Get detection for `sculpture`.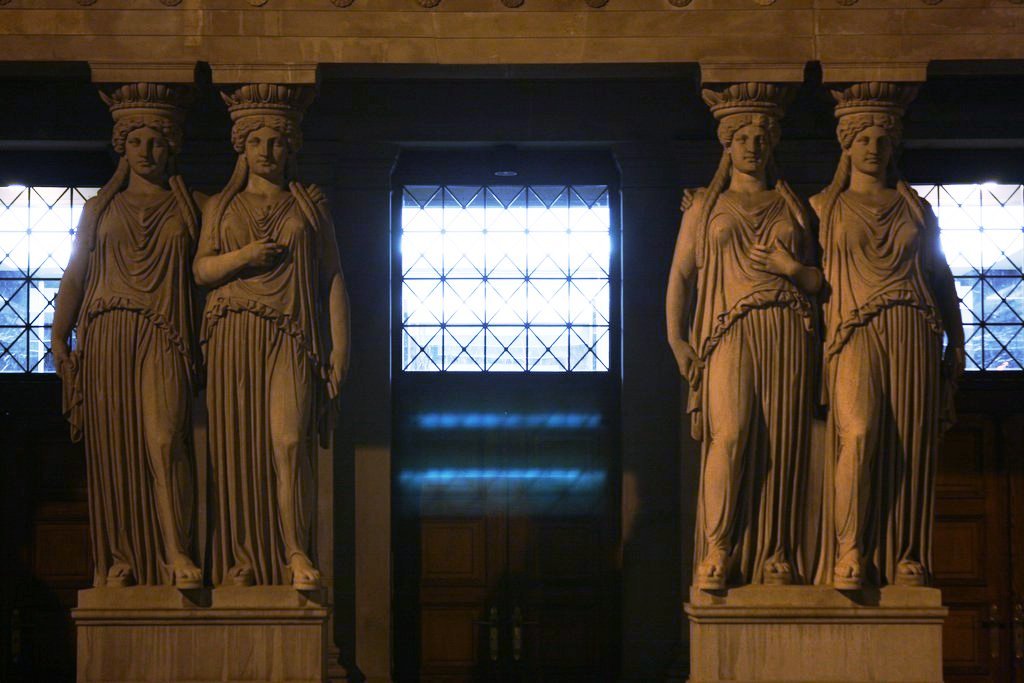
Detection: bbox(189, 86, 346, 584).
